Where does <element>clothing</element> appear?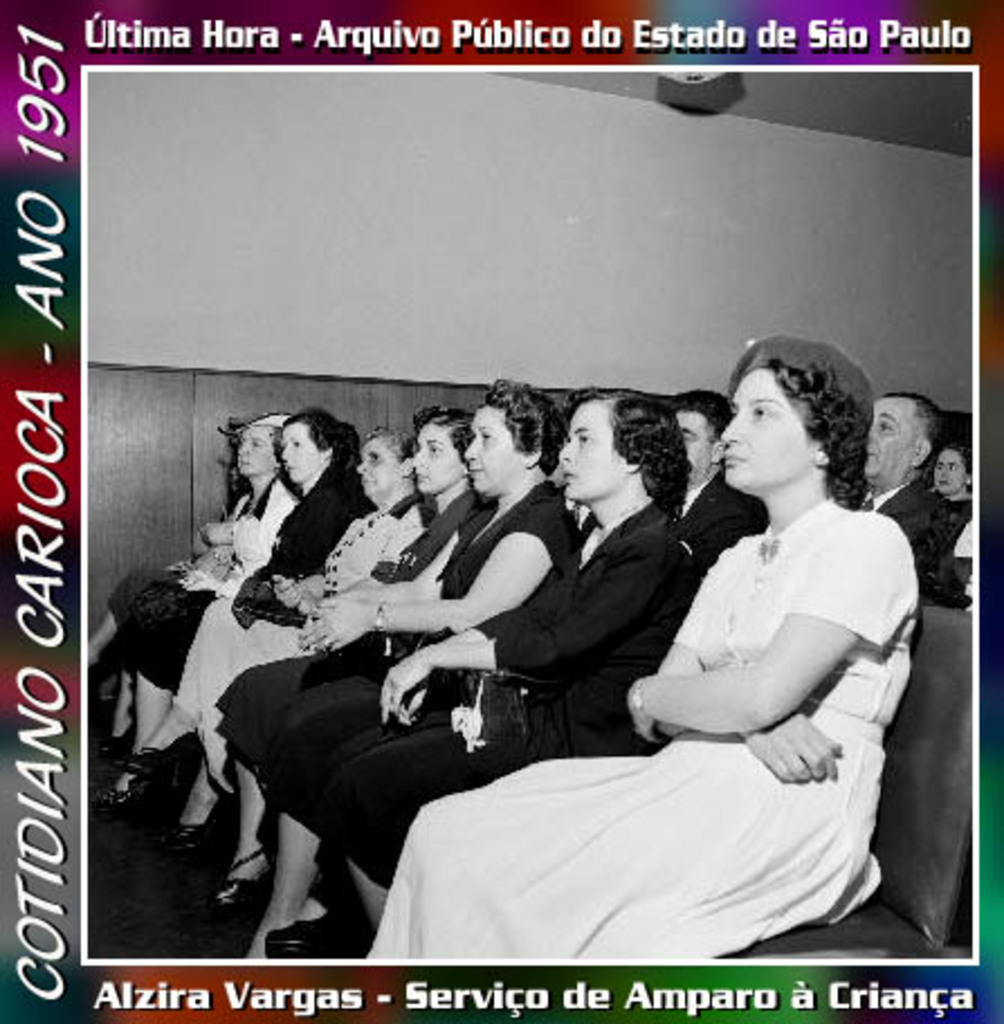
Appears at region(177, 514, 391, 743).
